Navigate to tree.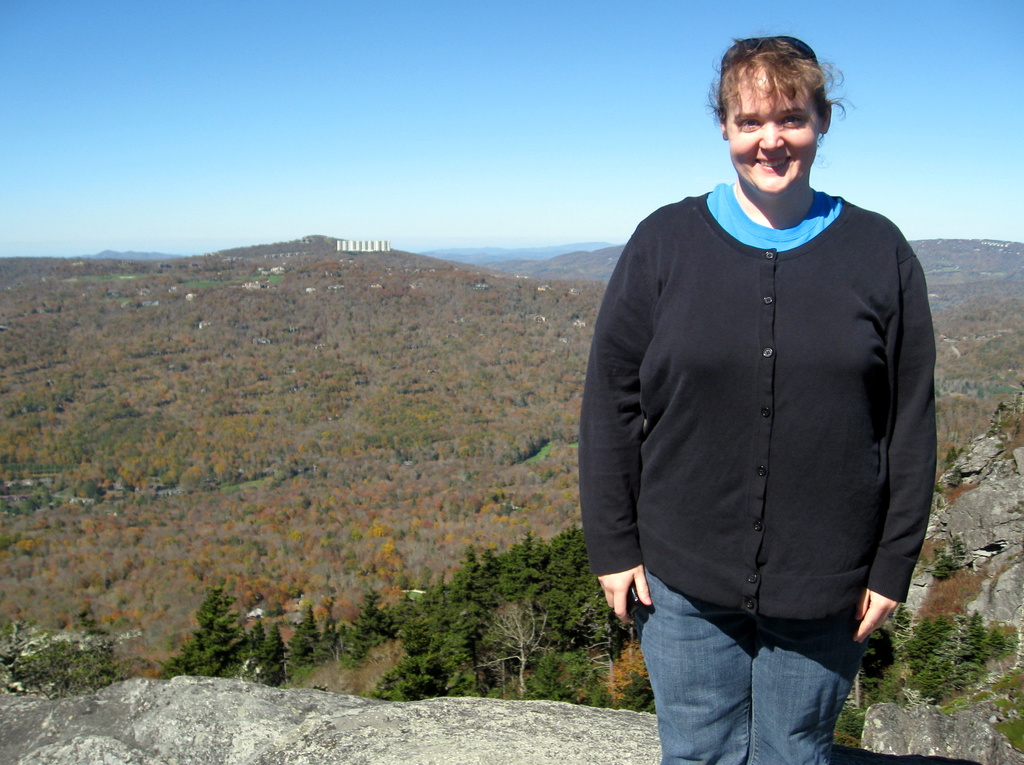
Navigation target: (164, 595, 260, 685).
